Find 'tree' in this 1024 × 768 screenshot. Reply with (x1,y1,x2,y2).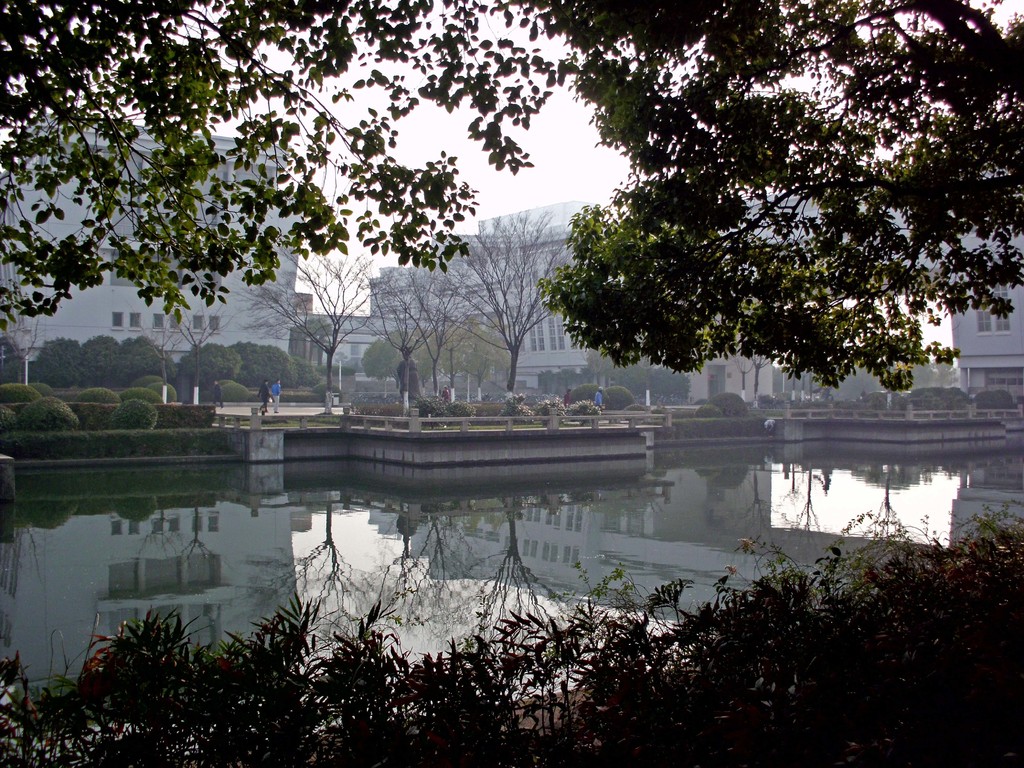
(213,338,290,383).
